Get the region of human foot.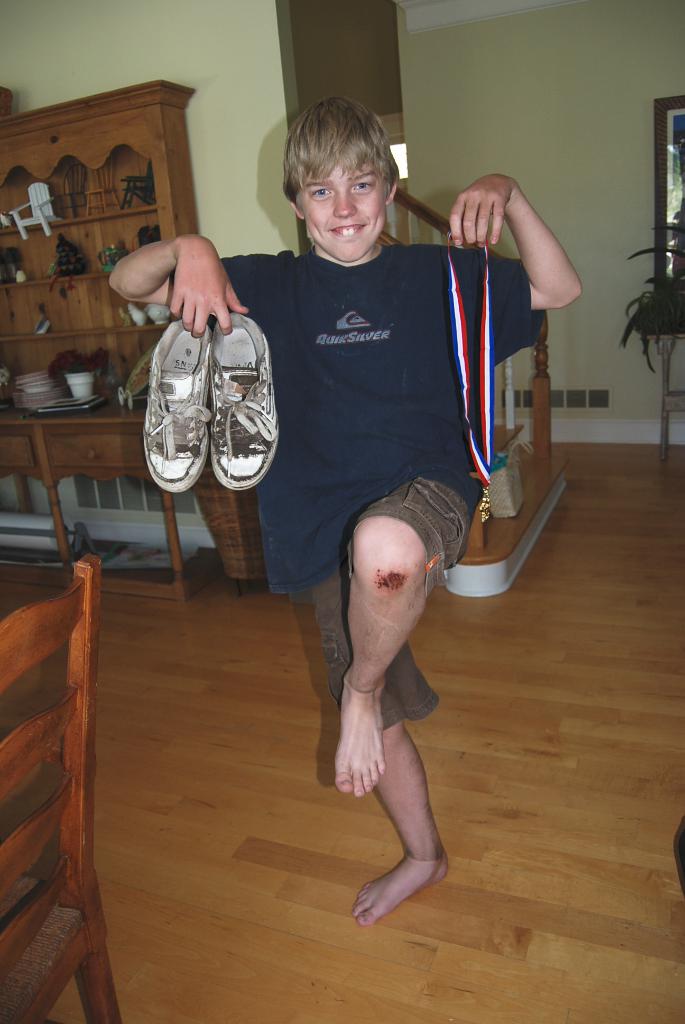
bbox=[336, 660, 386, 798].
